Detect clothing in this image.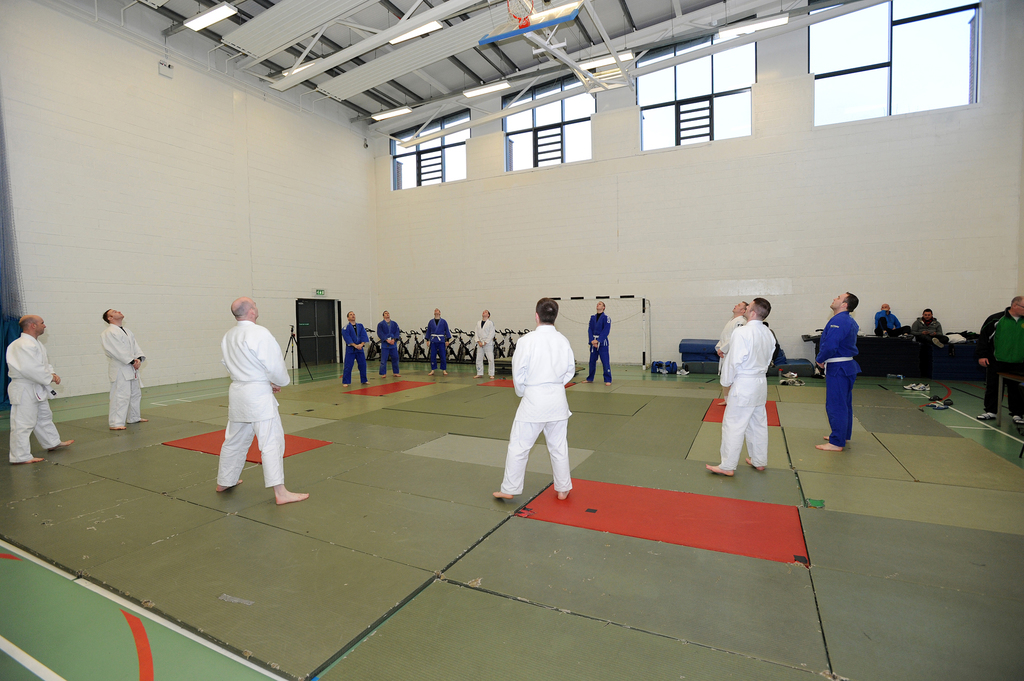
Detection: <box>502,326,575,495</box>.
